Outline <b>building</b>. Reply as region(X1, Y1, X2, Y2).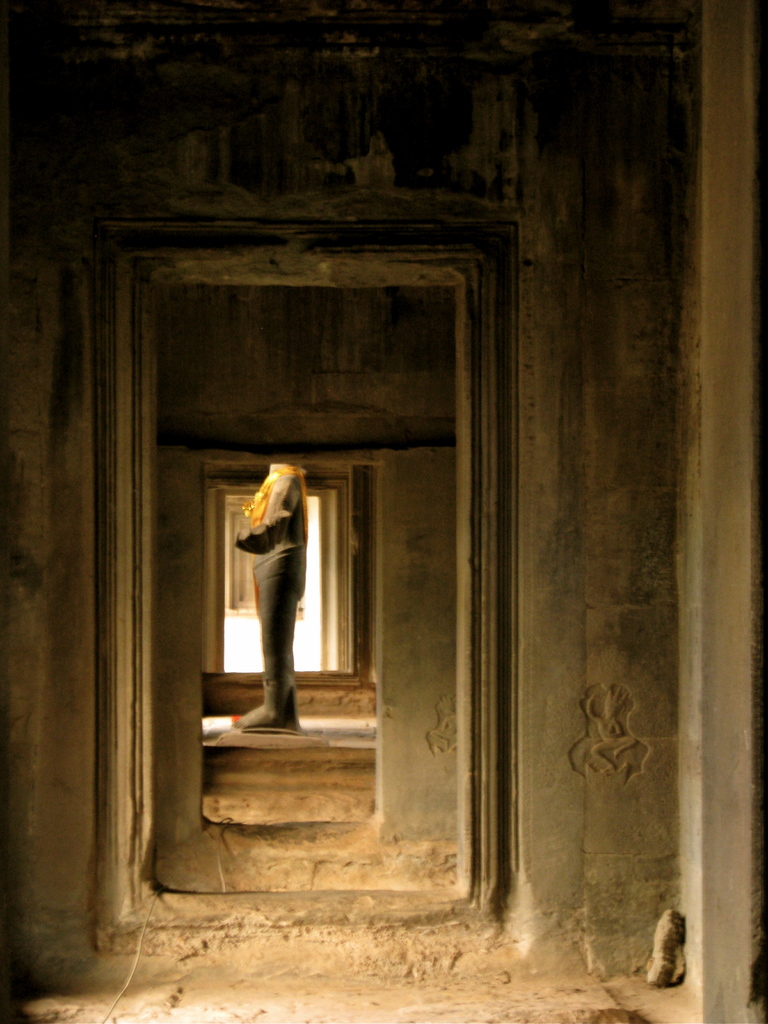
region(0, 0, 767, 1023).
